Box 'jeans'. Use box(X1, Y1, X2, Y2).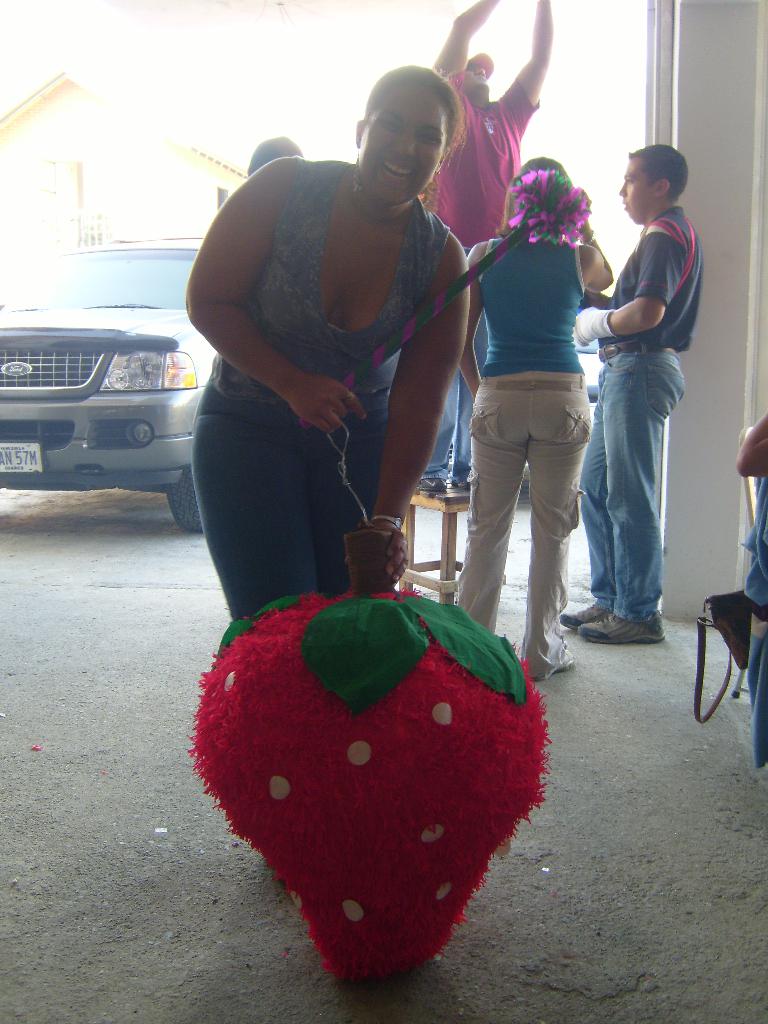
box(419, 373, 478, 487).
